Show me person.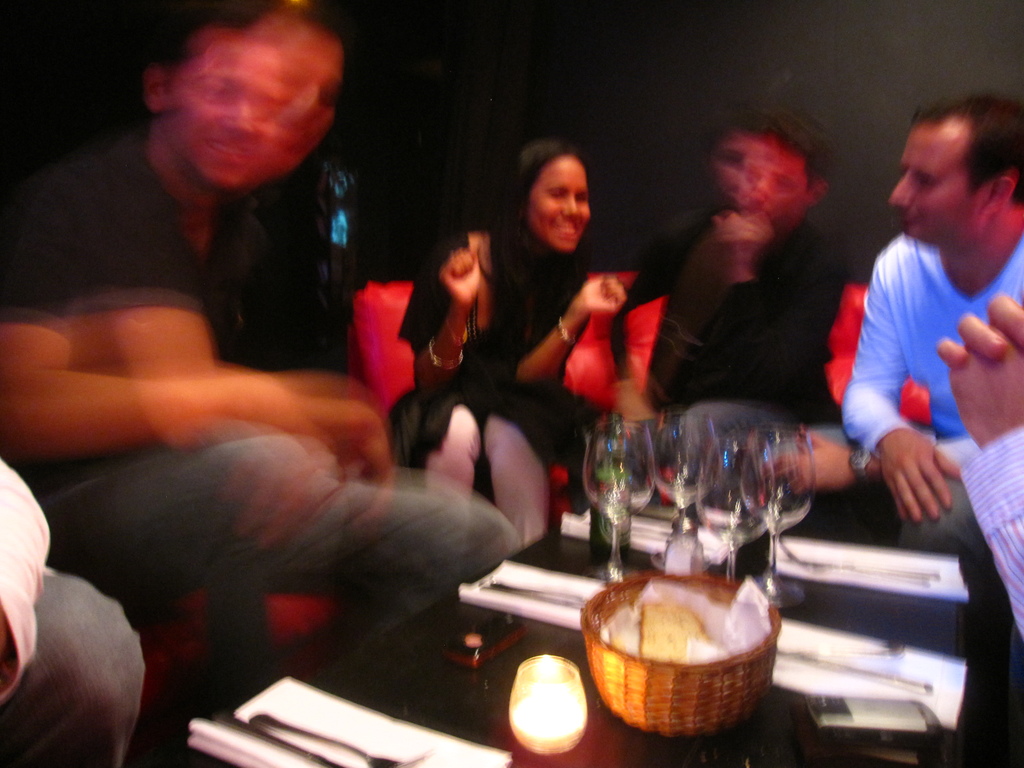
person is here: [829, 63, 1020, 612].
